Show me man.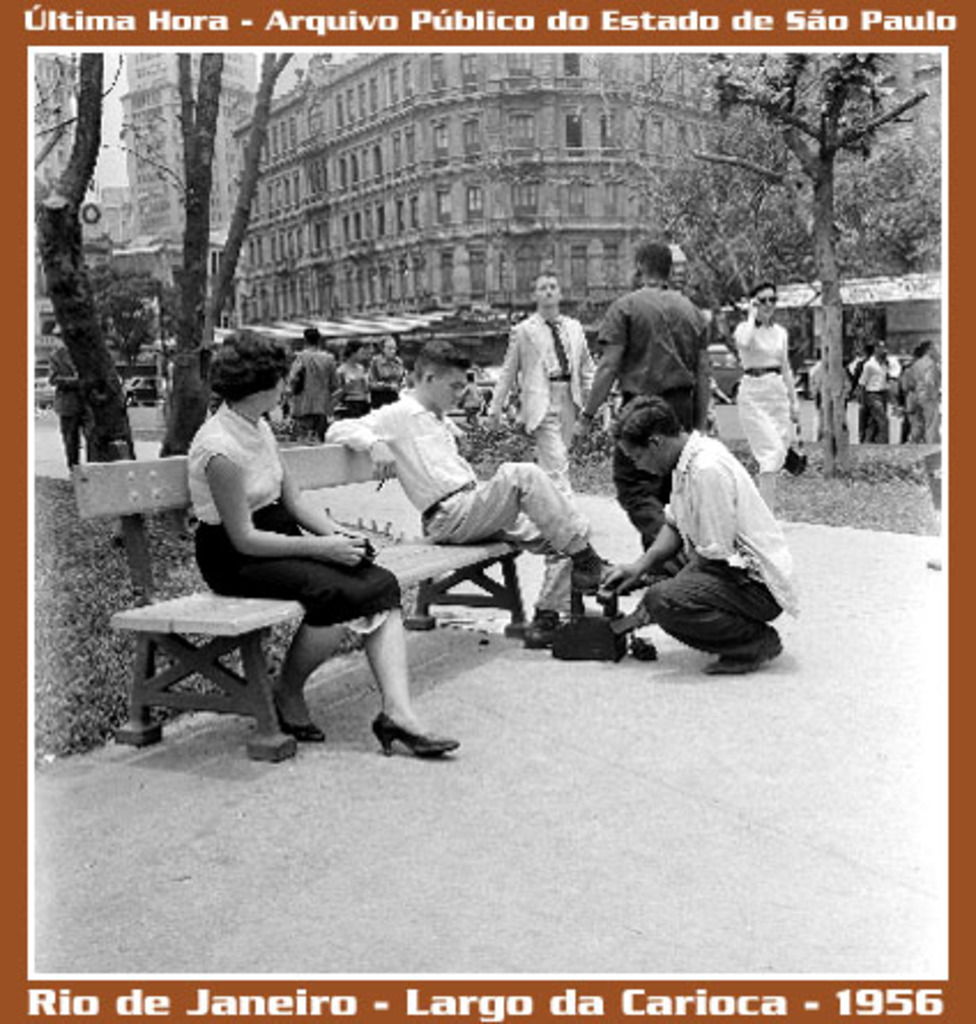
man is here: bbox=(847, 341, 870, 440).
